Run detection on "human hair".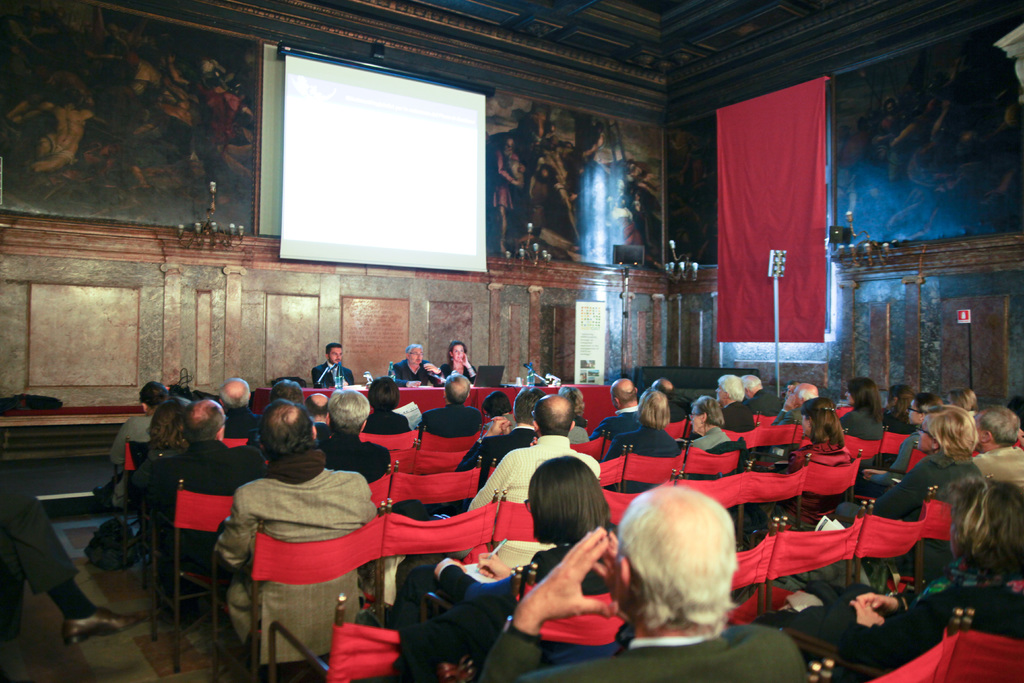
Result: bbox=(328, 388, 369, 431).
